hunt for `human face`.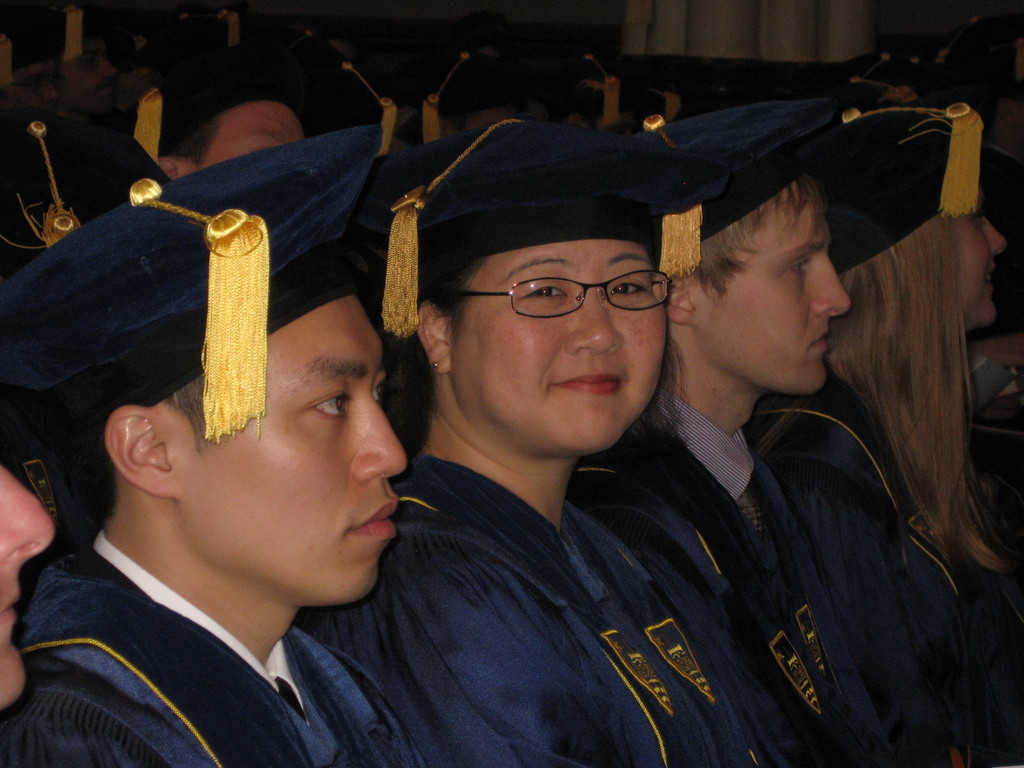
Hunted down at [left=453, top=239, right=668, bottom=461].
